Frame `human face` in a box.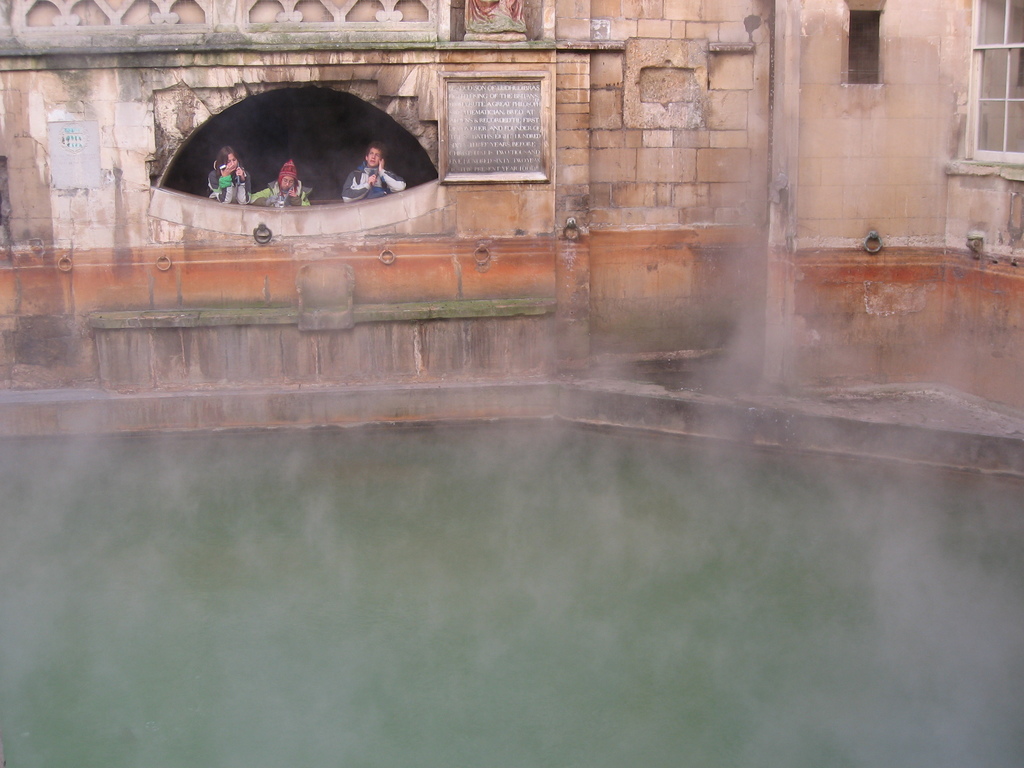
BBox(279, 178, 294, 192).
